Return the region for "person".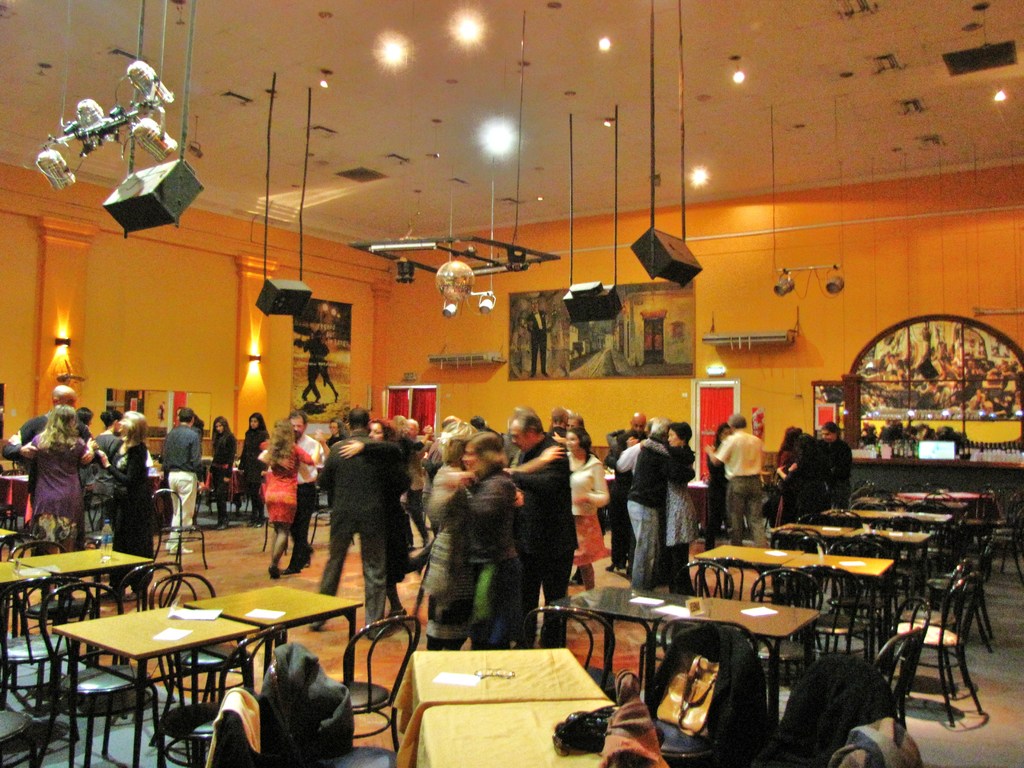
bbox(436, 433, 529, 656).
